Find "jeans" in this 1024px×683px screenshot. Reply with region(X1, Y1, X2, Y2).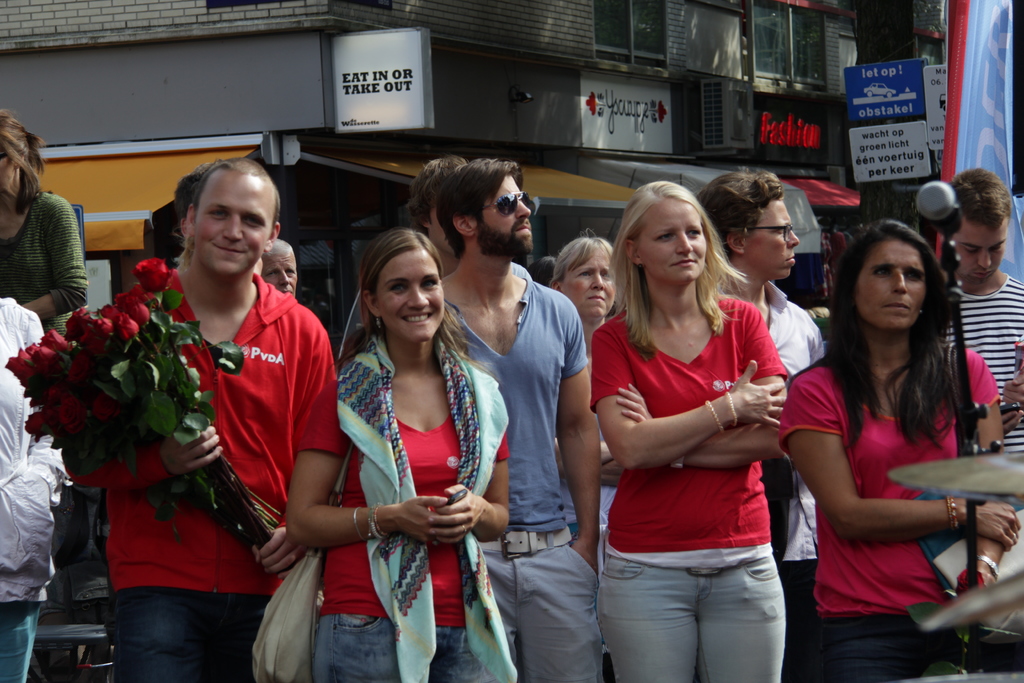
region(79, 569, 273, 675).
